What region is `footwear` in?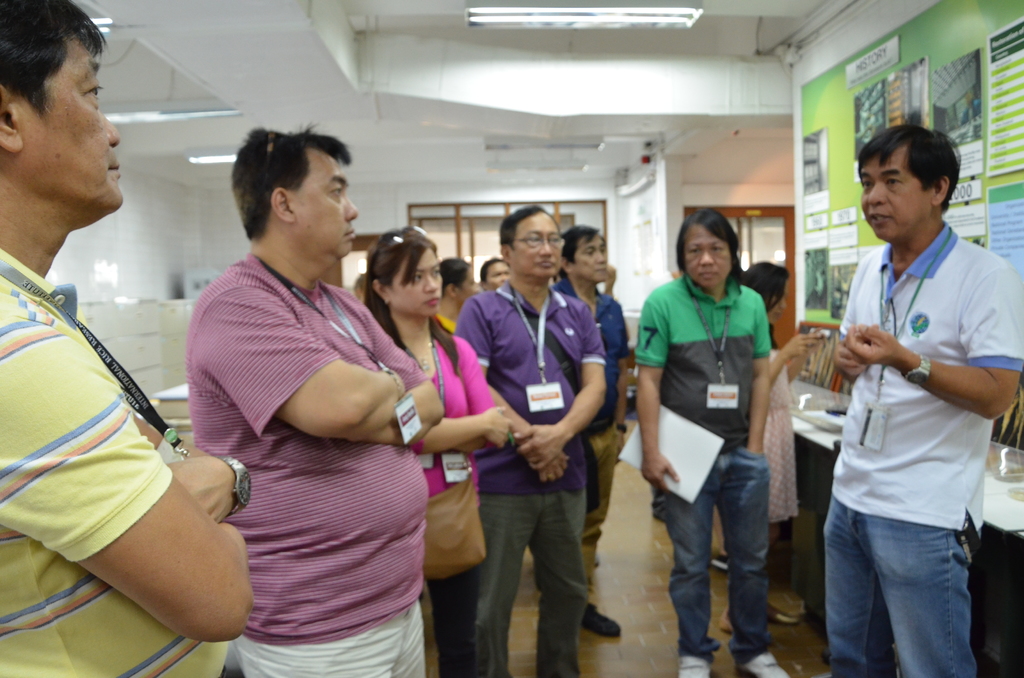
582:607:623:640.
